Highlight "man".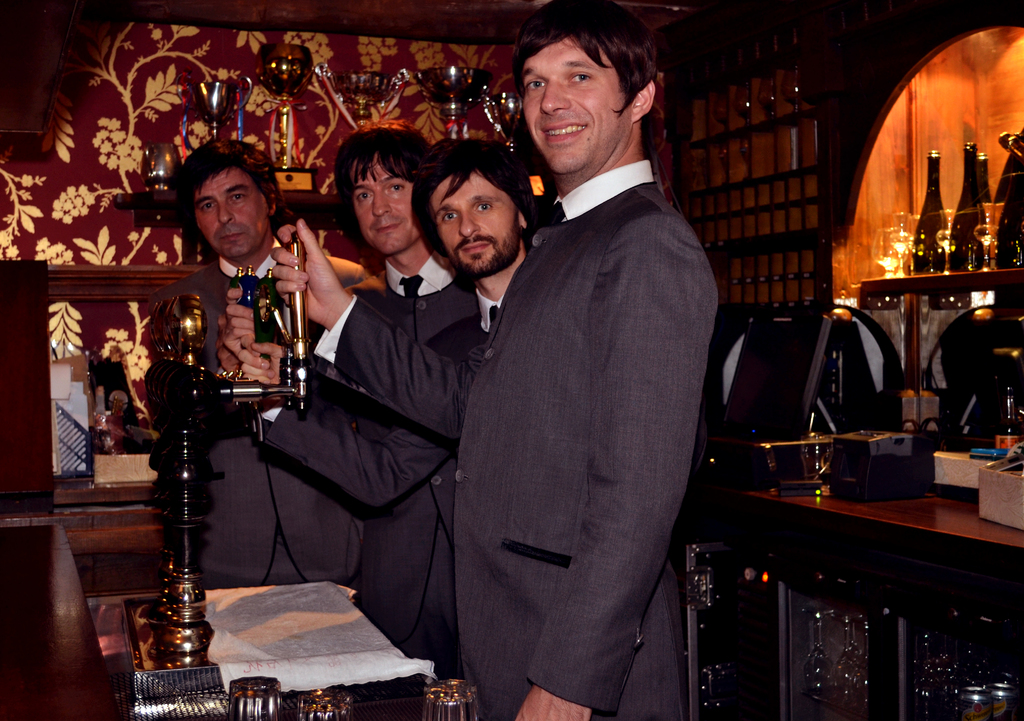
Highlighted region: (left=266, top=2, right=716, bottom=720).
